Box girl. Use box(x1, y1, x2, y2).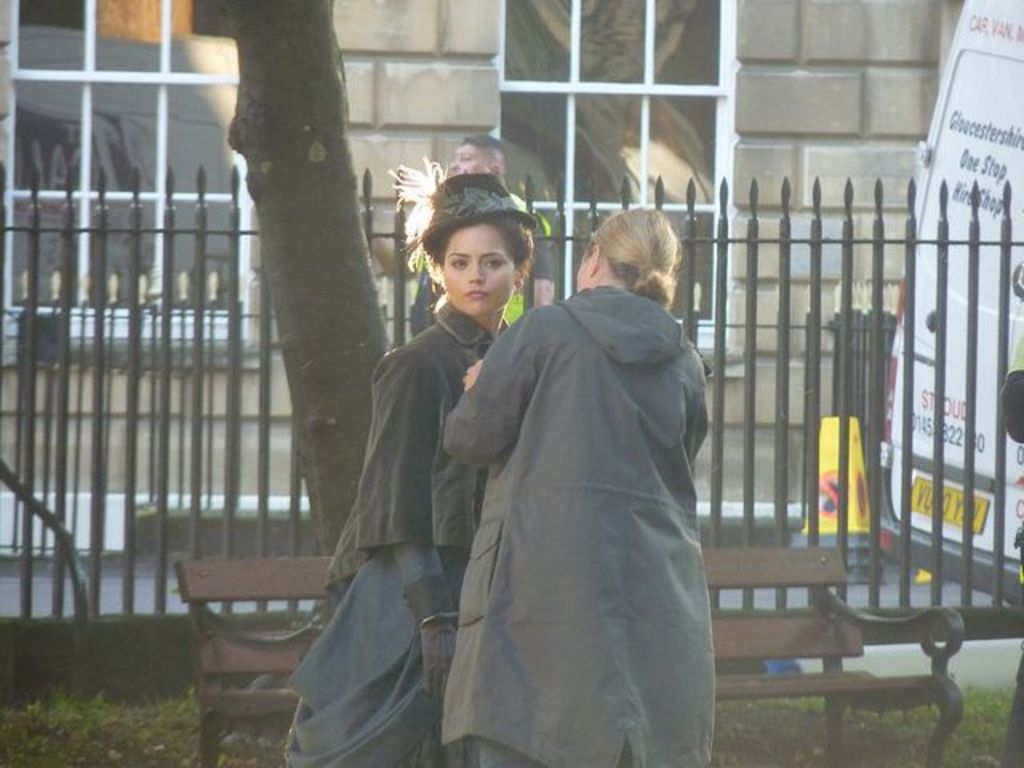
box(443, 206, 707, 766).
